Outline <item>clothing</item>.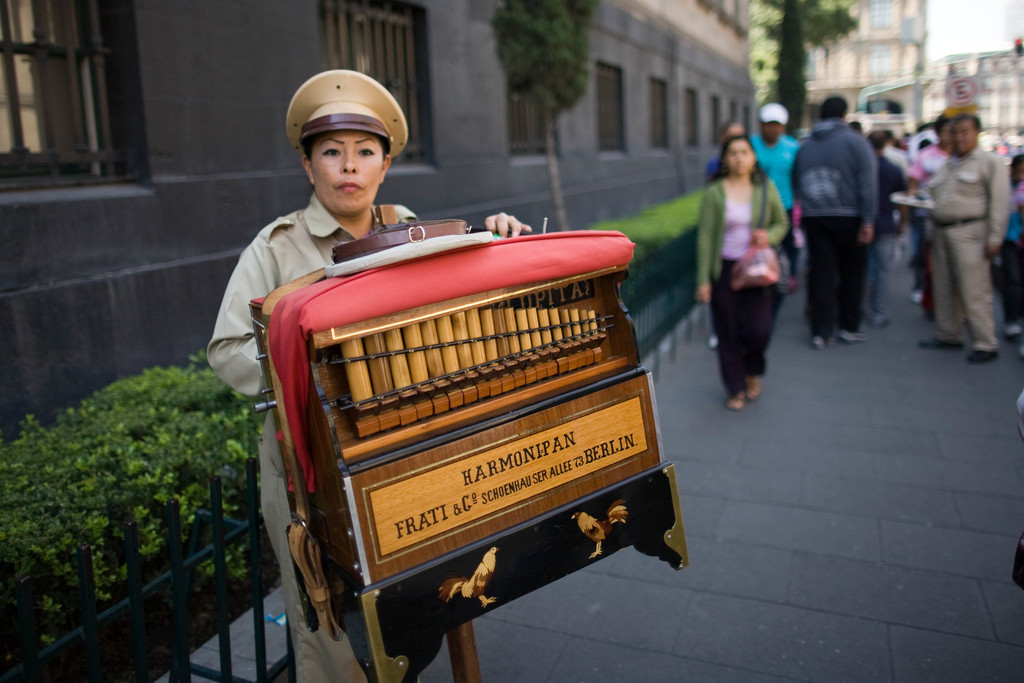
Outline: region(753, 115, 800, 211).
